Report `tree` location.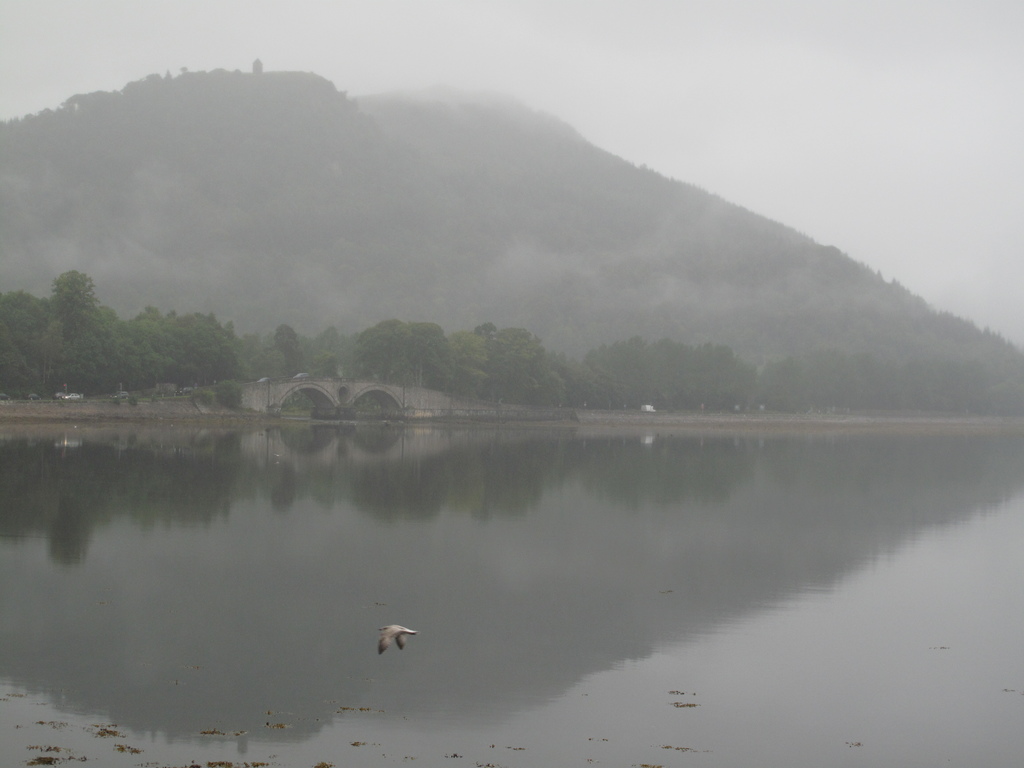
Report: bbox(269, 383, 415, 421).
